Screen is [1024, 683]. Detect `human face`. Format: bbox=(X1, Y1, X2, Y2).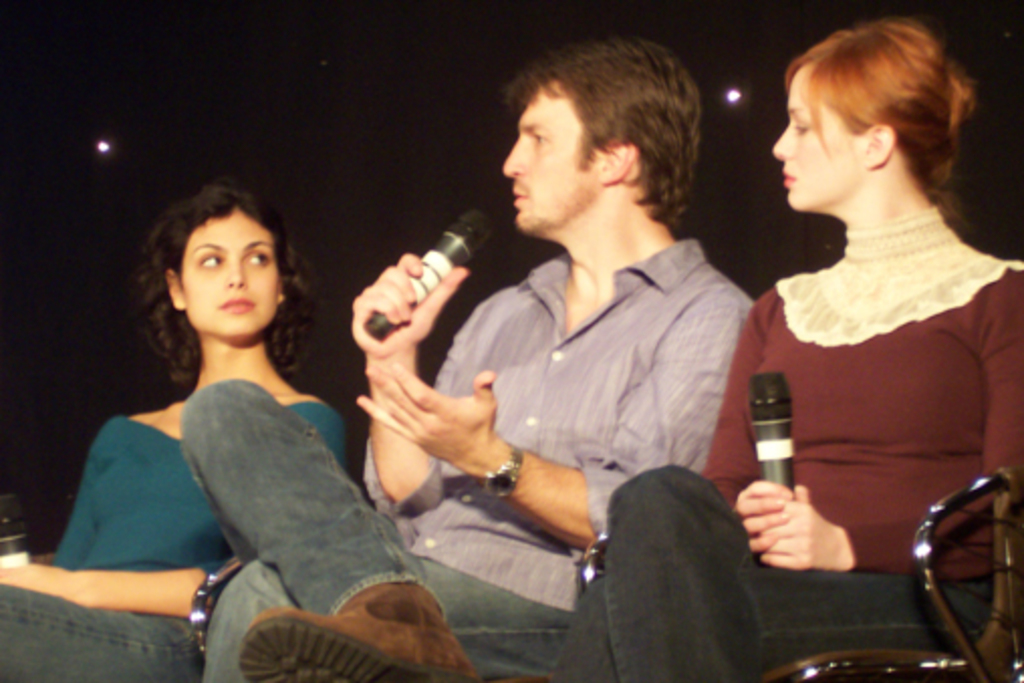
bbox=(504, 81, 601, 238).
